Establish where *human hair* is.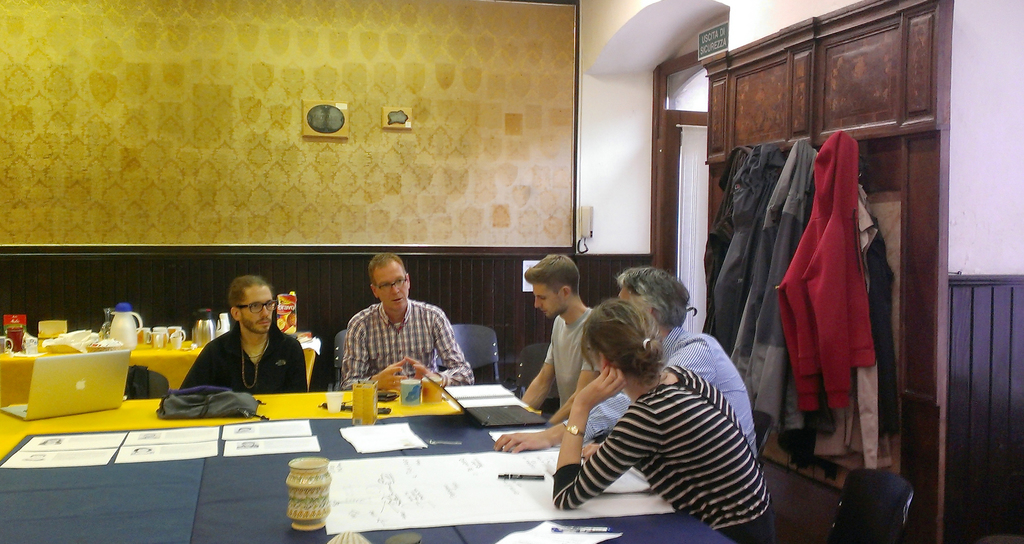
Established at left=582, top=301, right=671, bottom=408.
